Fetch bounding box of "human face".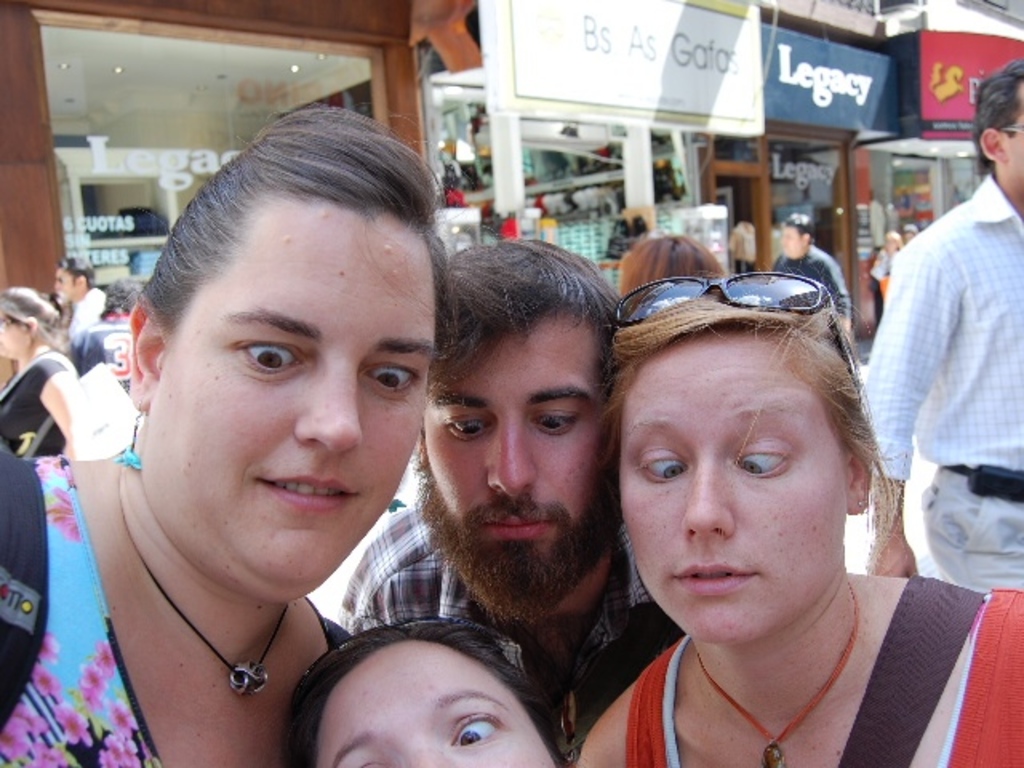
Bbox: bbox=(136, 200, 440, 603).
